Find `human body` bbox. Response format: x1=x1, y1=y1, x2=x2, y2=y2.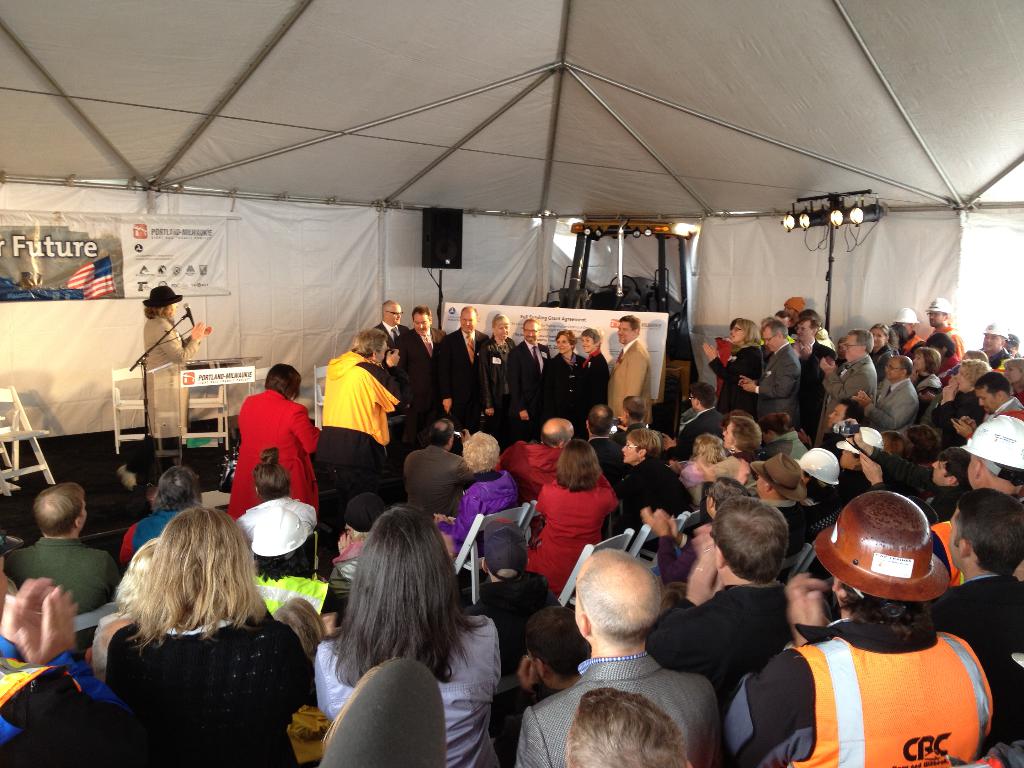
x1=505, y1=341, x2=554, y2=436.
